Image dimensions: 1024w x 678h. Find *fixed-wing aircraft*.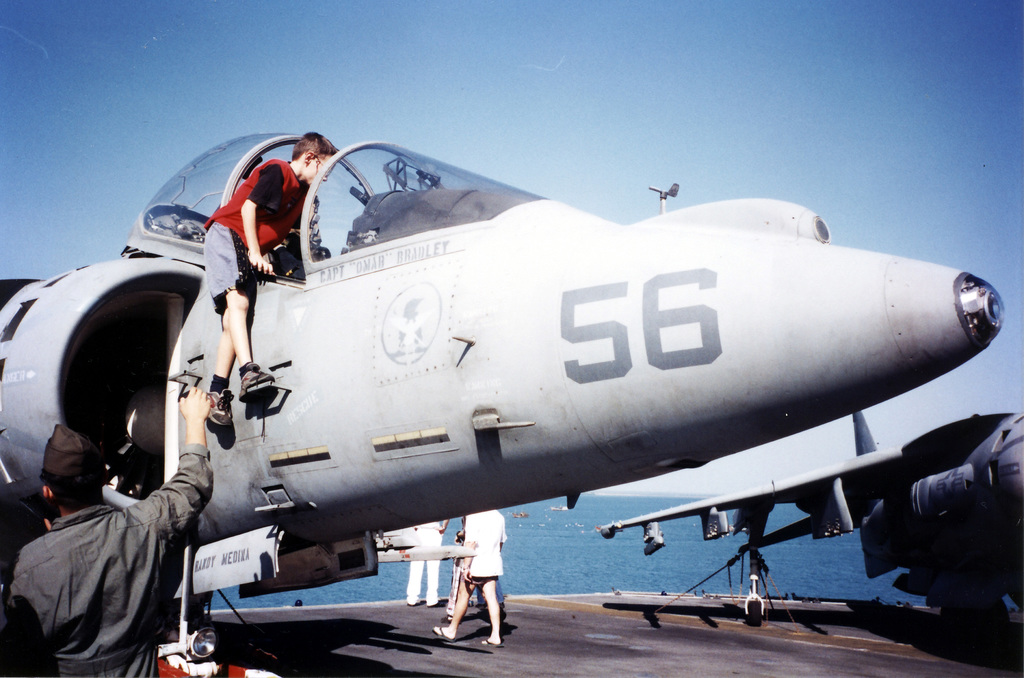
l=606, t=400, r=1023, b=658.
